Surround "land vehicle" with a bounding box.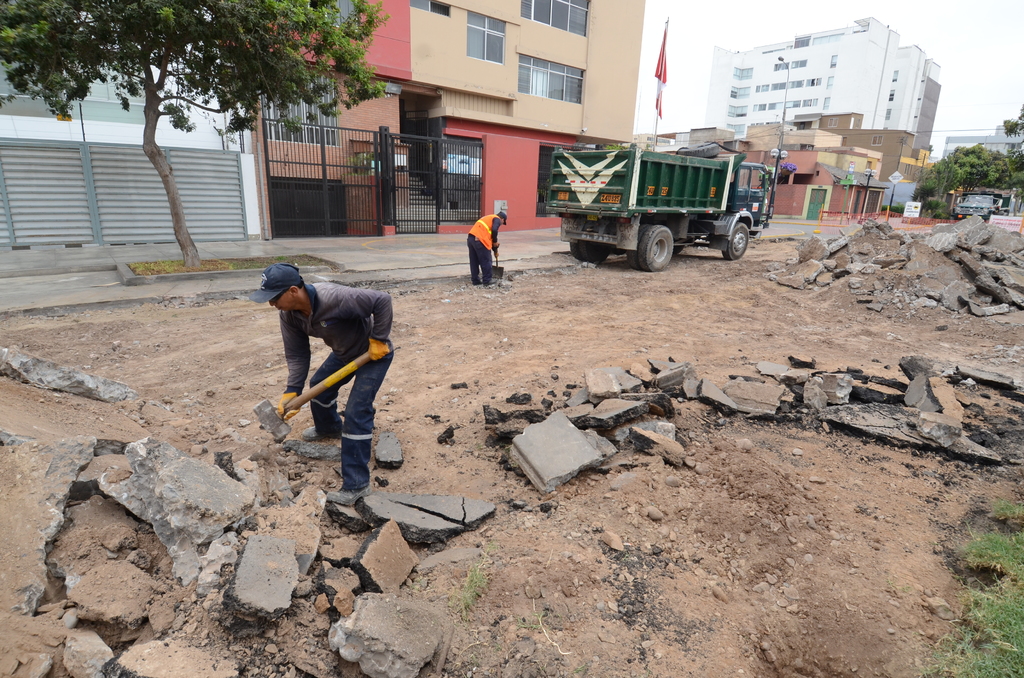
{"left": 952, "top": 193, "right": 1004, "bottom": 223}.
